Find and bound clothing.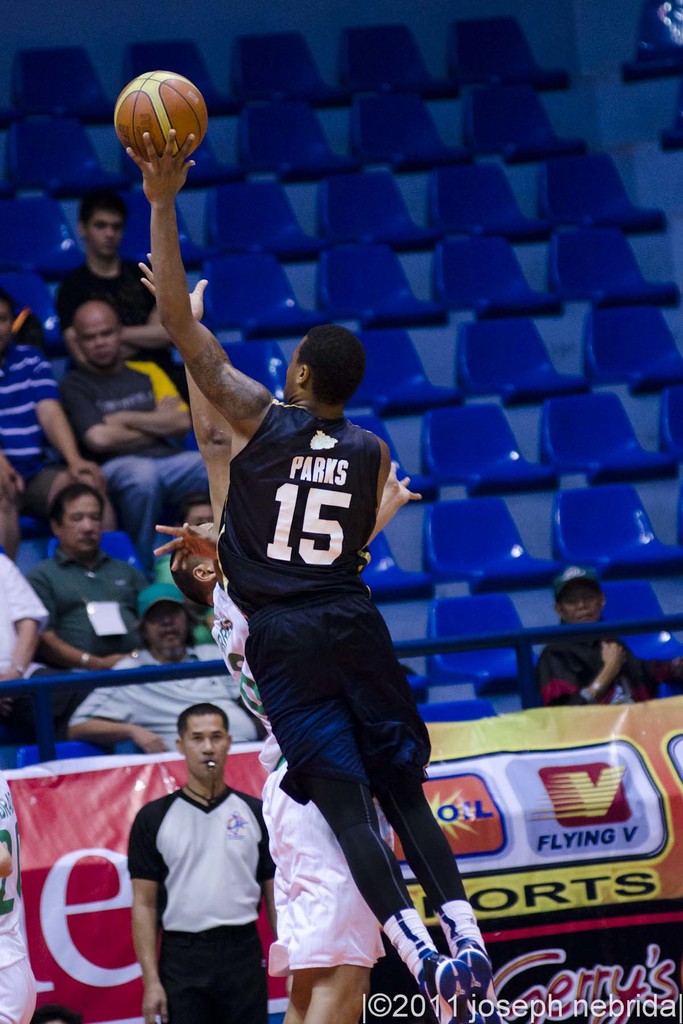
Bound: <box>253,753,393,959</box>.
